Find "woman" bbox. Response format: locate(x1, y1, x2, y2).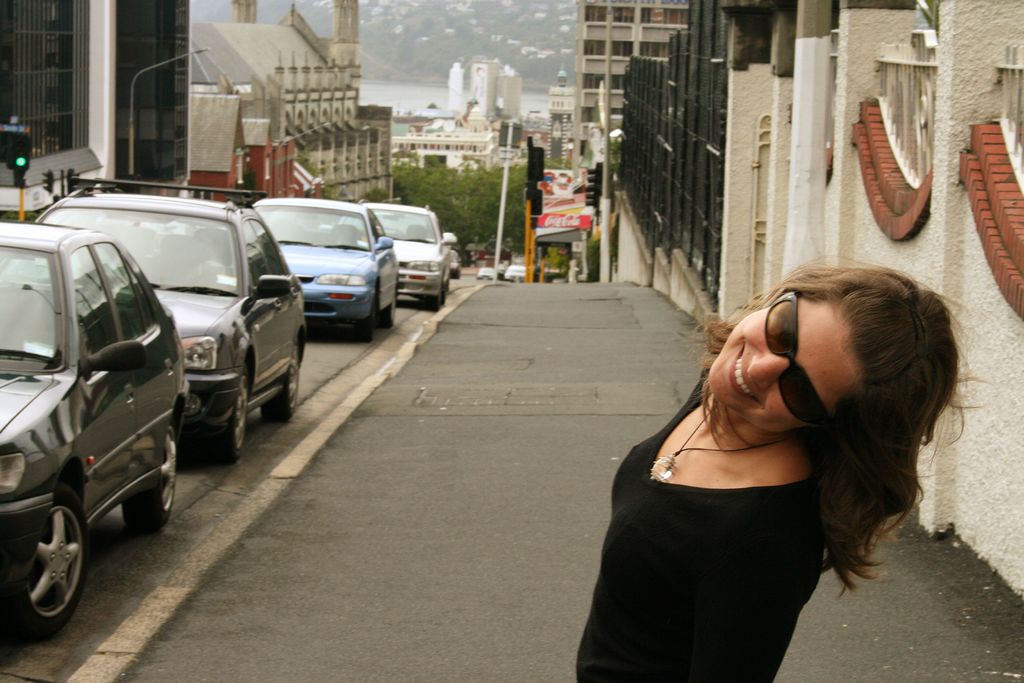
locate(562, 215, 954, 665).
